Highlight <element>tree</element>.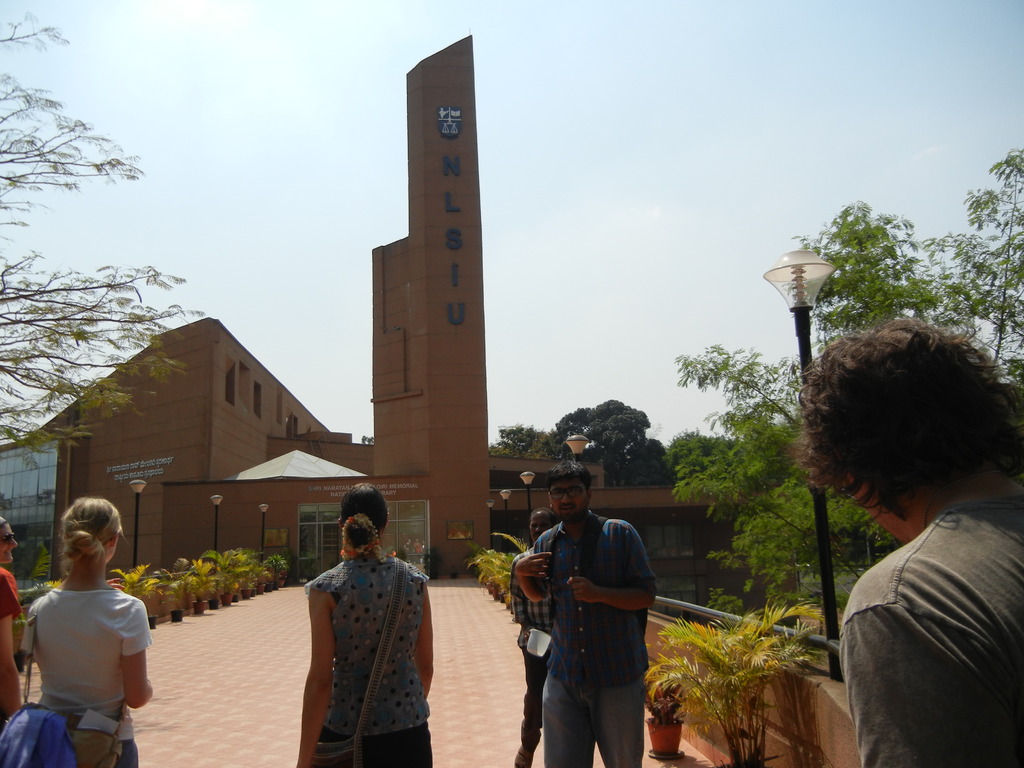
Highlighted region: 0,0,211,499.
